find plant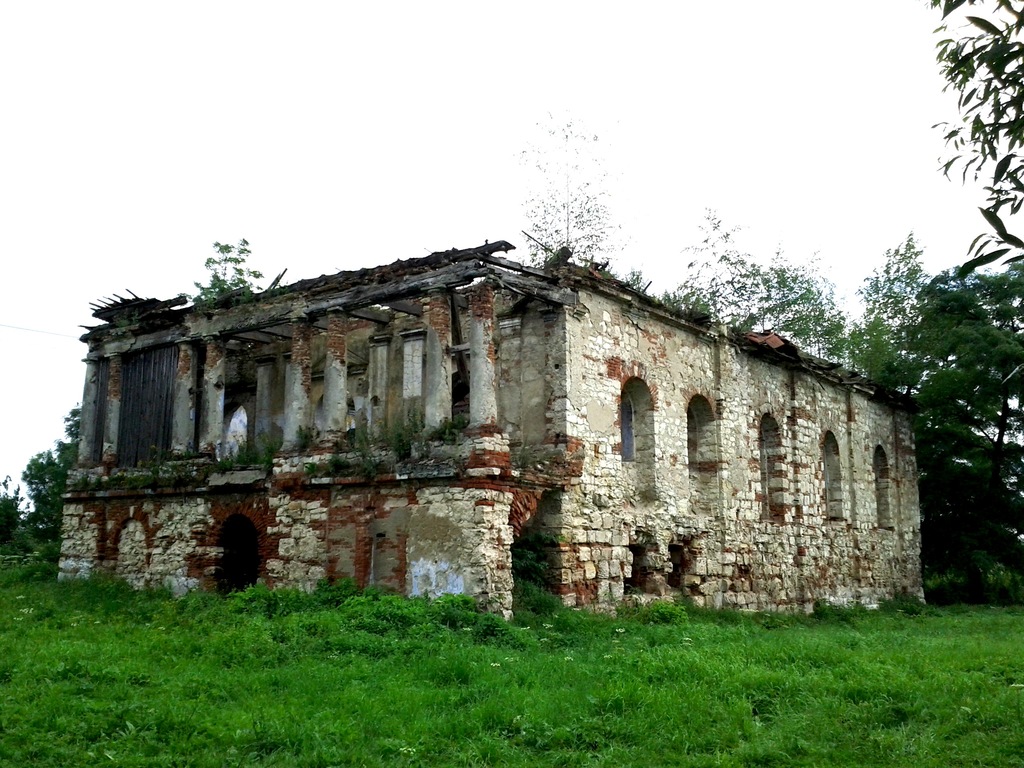
rect(382, 402, 435, 468)
